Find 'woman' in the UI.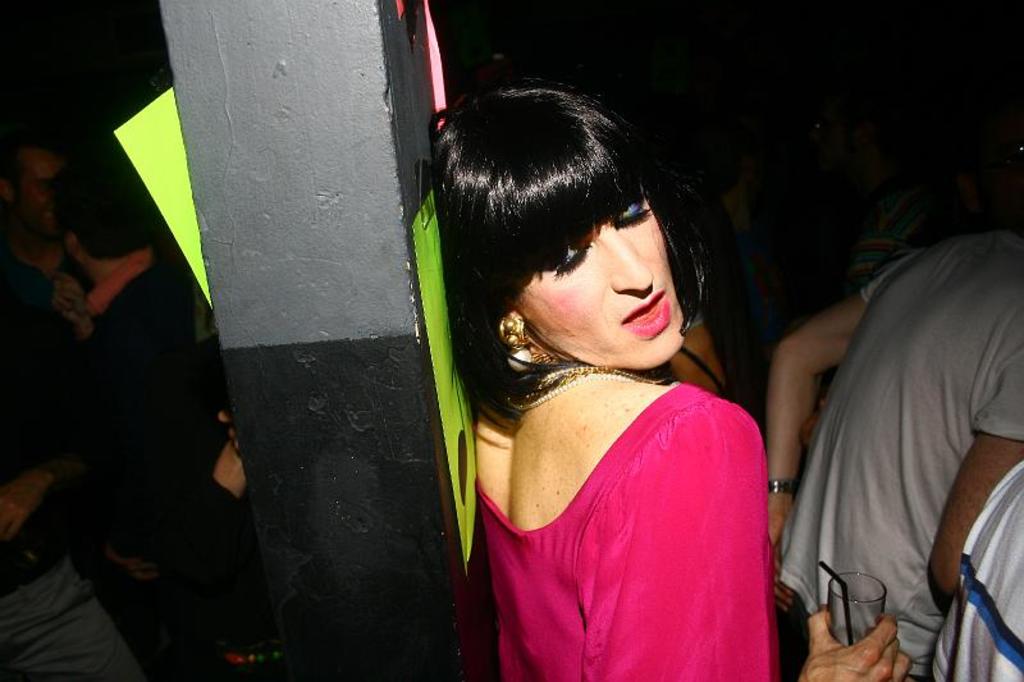
UI element at detection(470, 84, 901, 681).
